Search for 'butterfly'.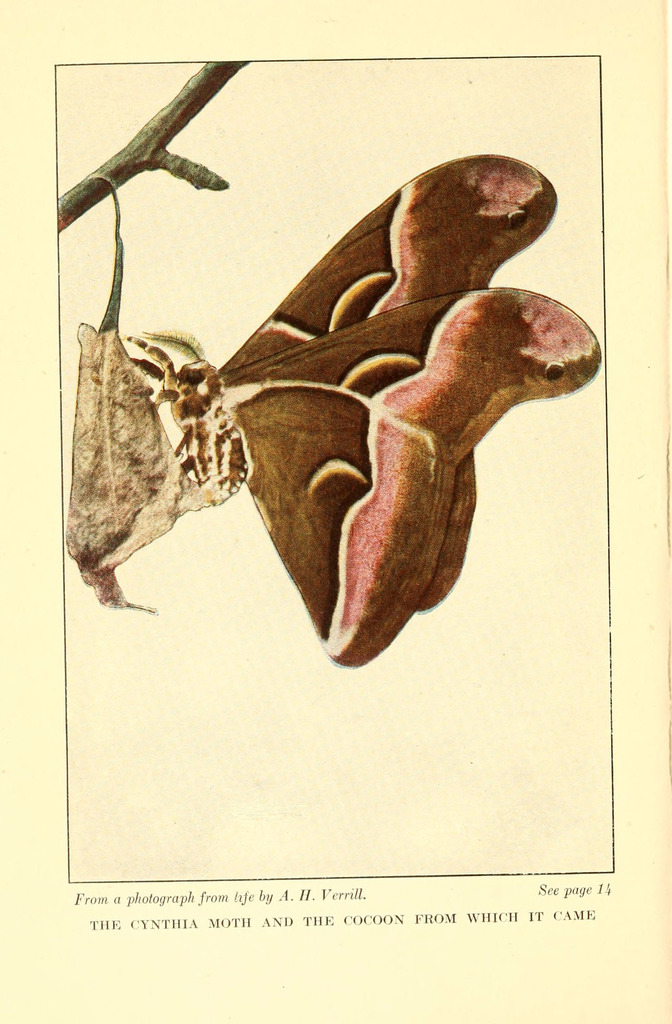
Found at <box>82,129,596,684</box>.
